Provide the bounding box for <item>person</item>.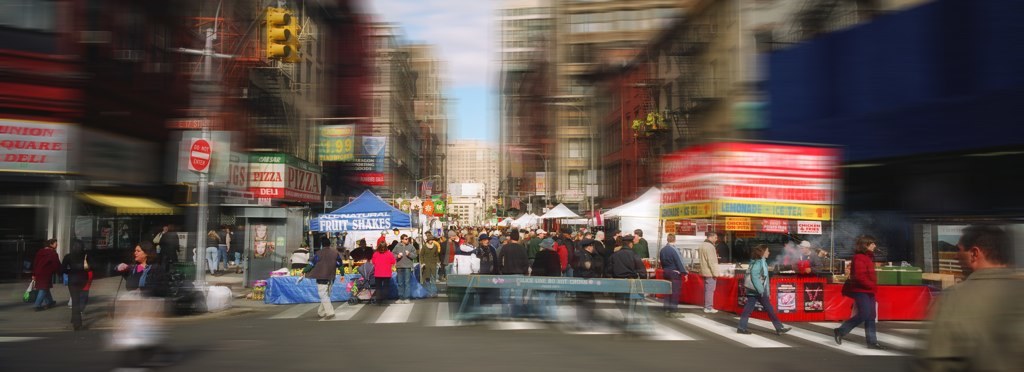
left=232, top=225, right=246, bottom=264.
